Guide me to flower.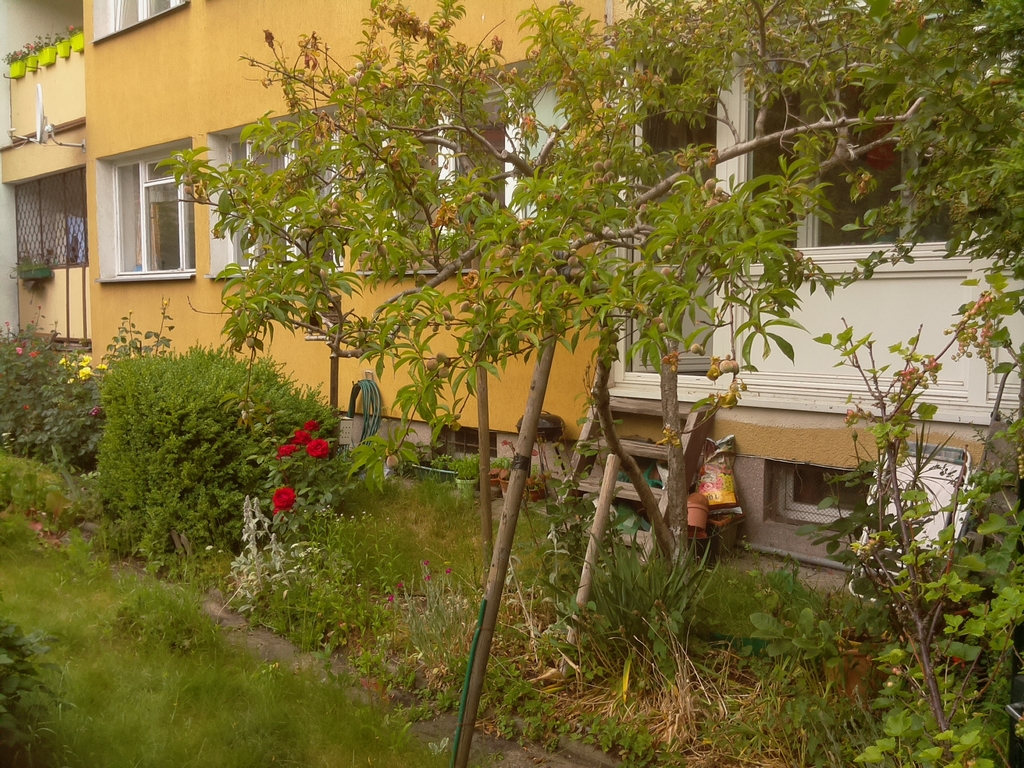
Guidance: select_region(16, 346, 22, 354).
